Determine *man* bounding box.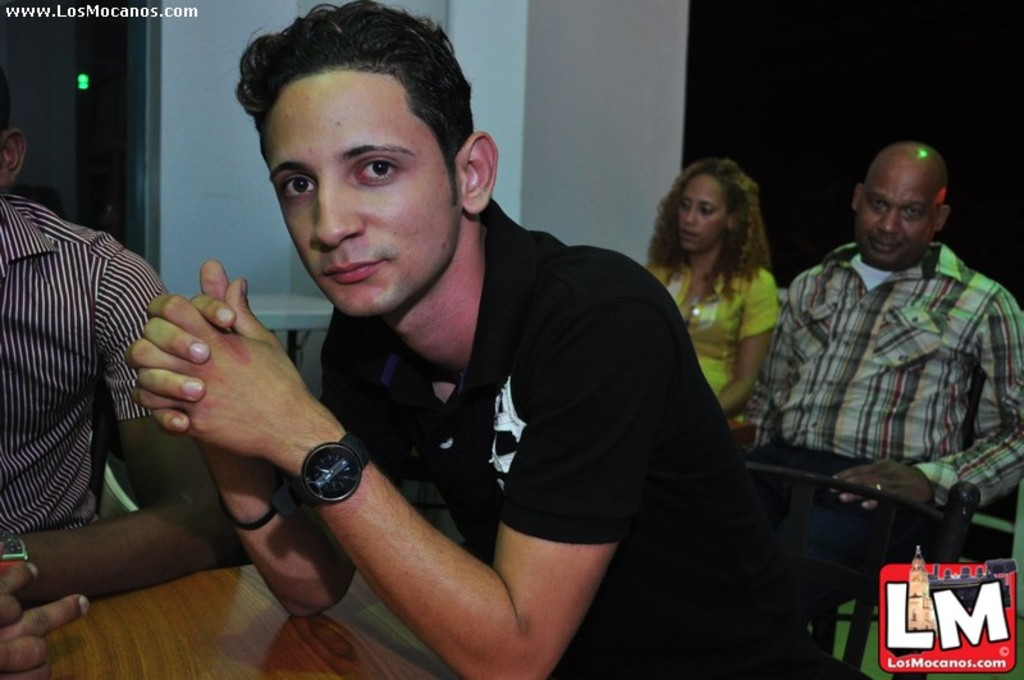
Determined: rect(128, 0, 791, 679).
